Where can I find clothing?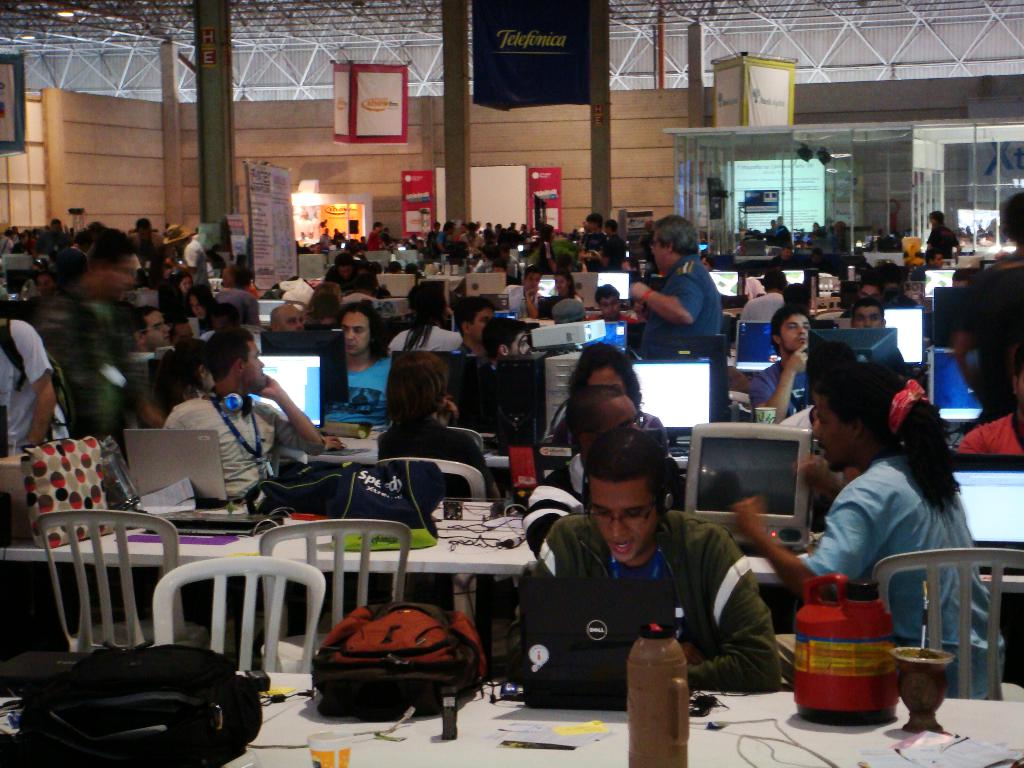
You can find it at detection(360, 417, 499, 509).
